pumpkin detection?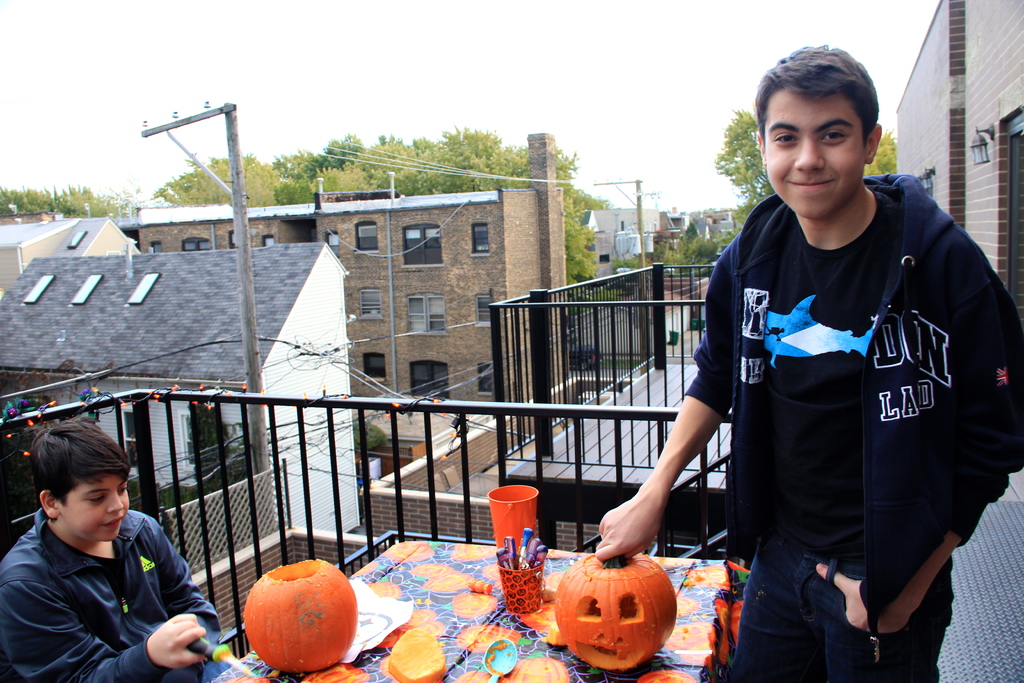
bbox=[240, 556, 356, 675]
